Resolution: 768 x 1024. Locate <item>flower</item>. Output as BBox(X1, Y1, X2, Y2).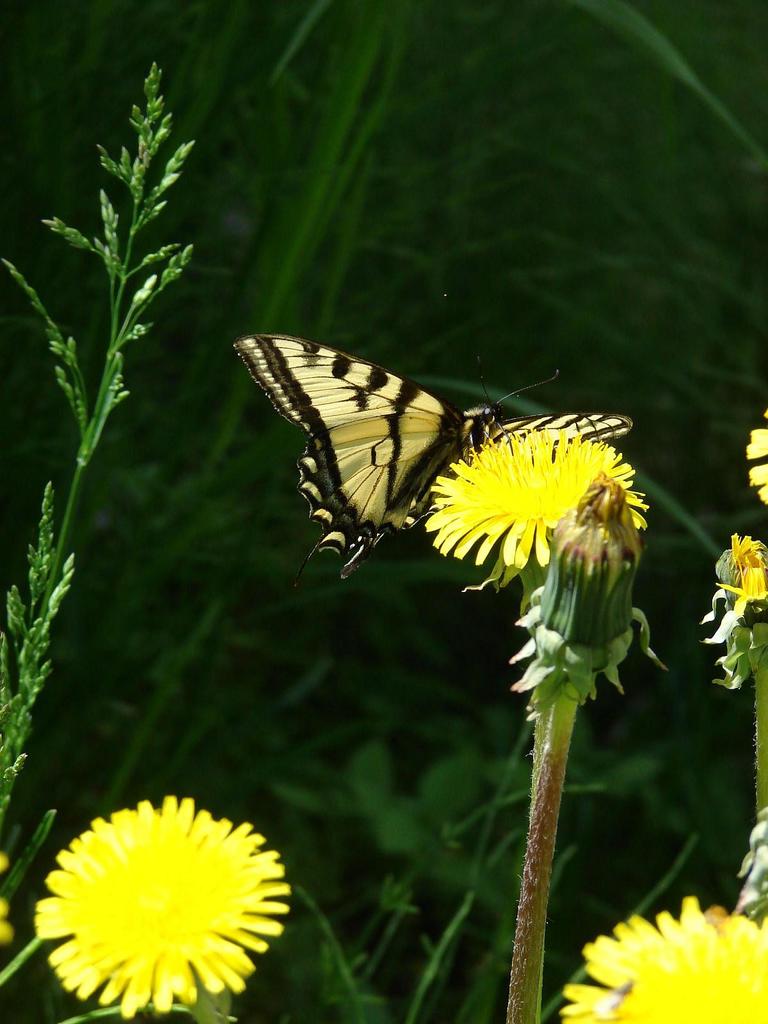
BBox(0, 854, 16, 945).
